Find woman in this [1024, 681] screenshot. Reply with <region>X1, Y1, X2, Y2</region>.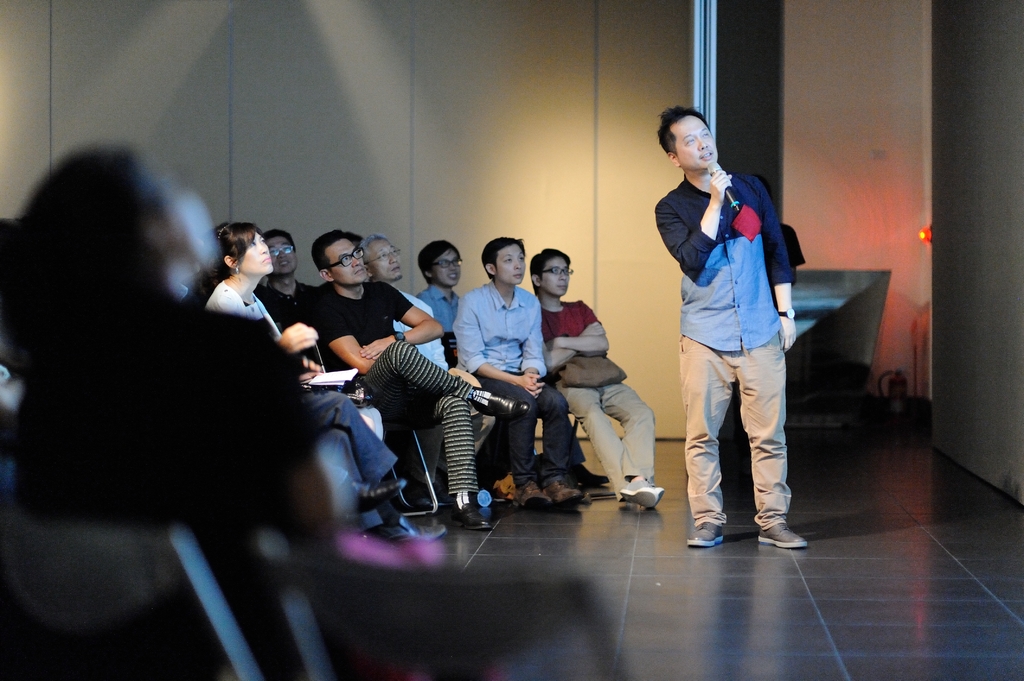
<region>200, 220, 447, 539</region>.
